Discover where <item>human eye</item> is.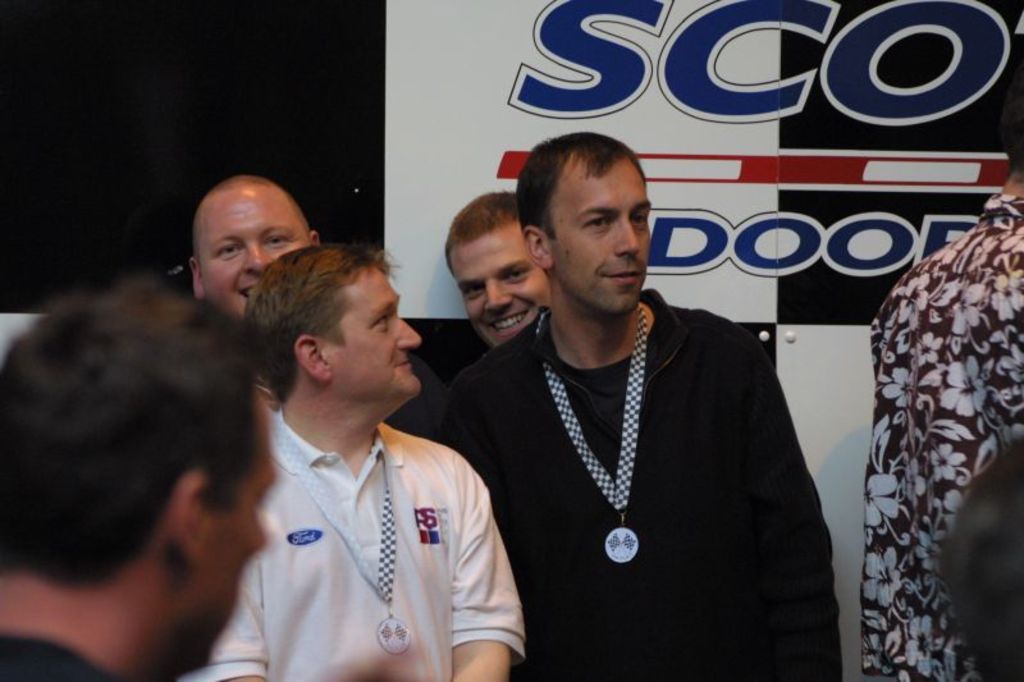
Discovered at bbox(260, 229, 287, 251).
